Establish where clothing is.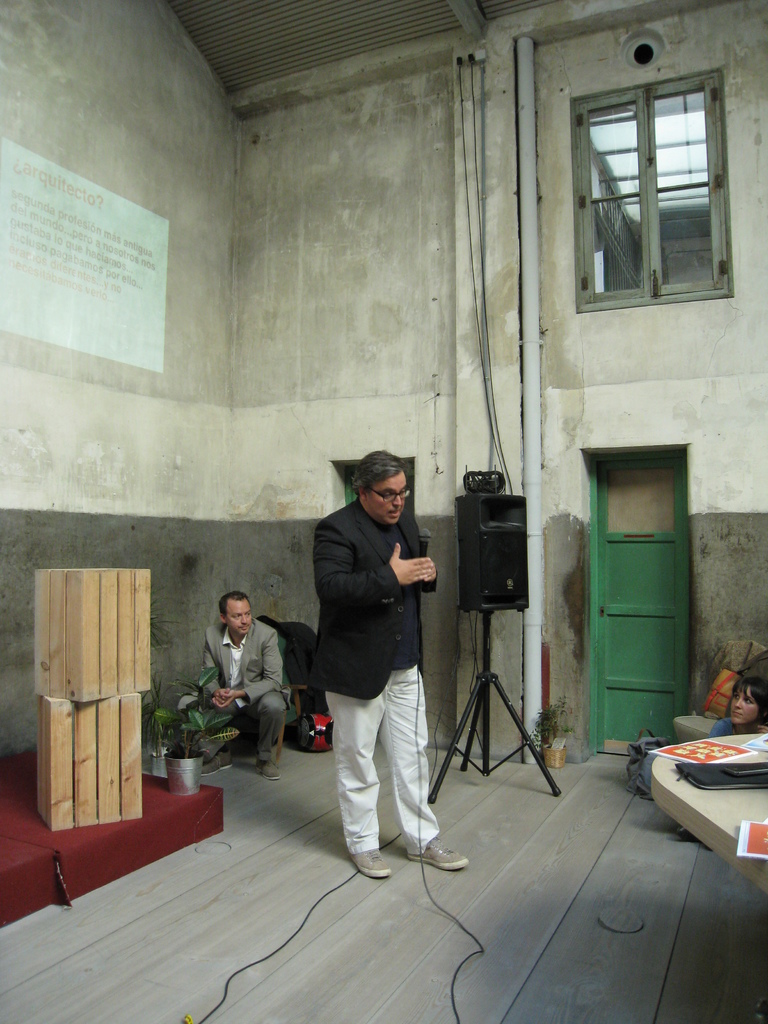
Established at (left=320, top=666, right=446, bottom=846).
